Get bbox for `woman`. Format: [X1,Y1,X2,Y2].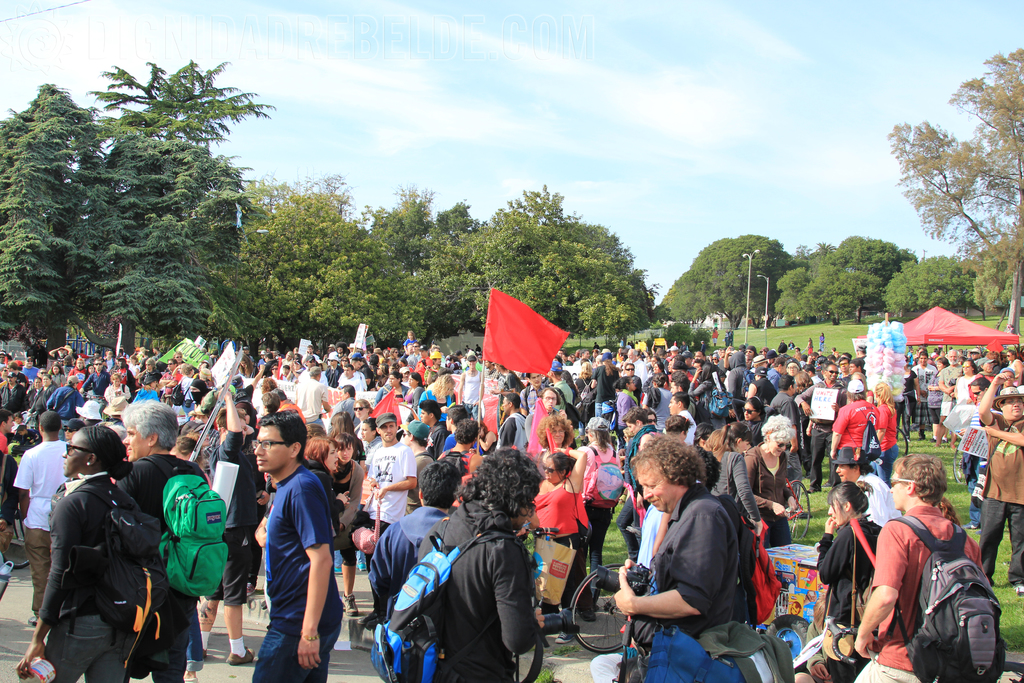
[712,327,715,349].
